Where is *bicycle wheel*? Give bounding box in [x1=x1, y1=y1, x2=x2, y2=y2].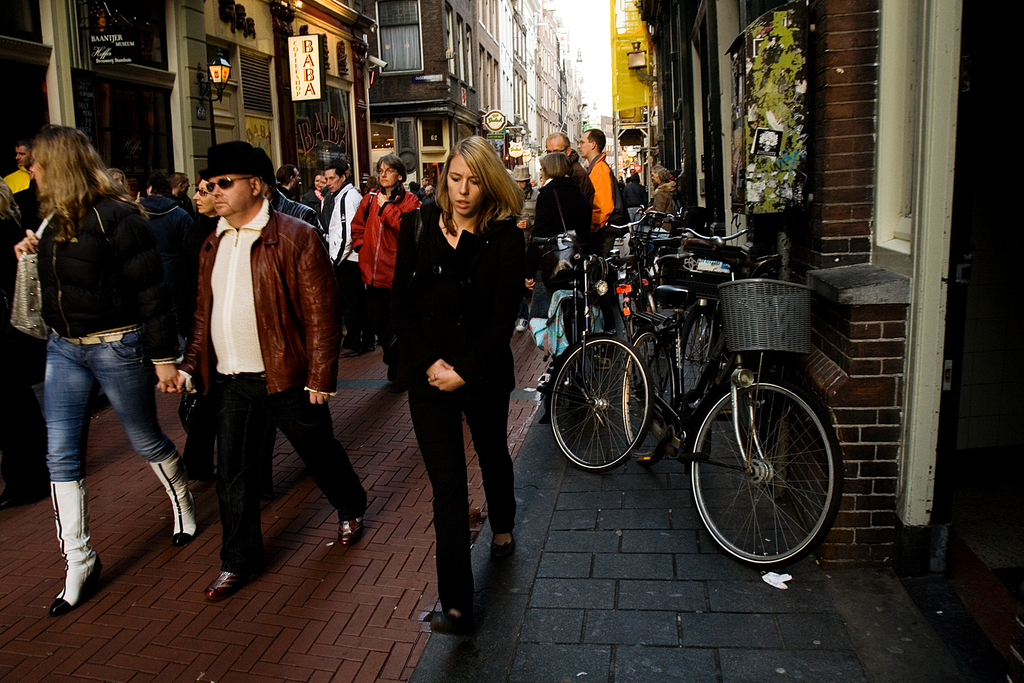
[x1=688, y1=378, x2=845, y2=578].
